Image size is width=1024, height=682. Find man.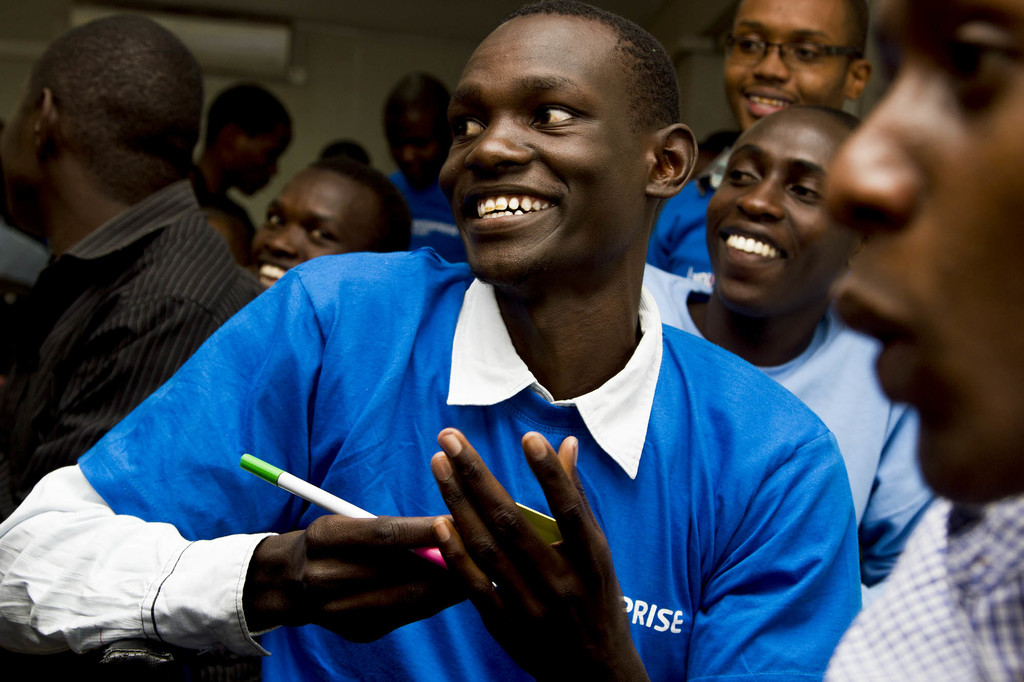
821,0,1023,681.
